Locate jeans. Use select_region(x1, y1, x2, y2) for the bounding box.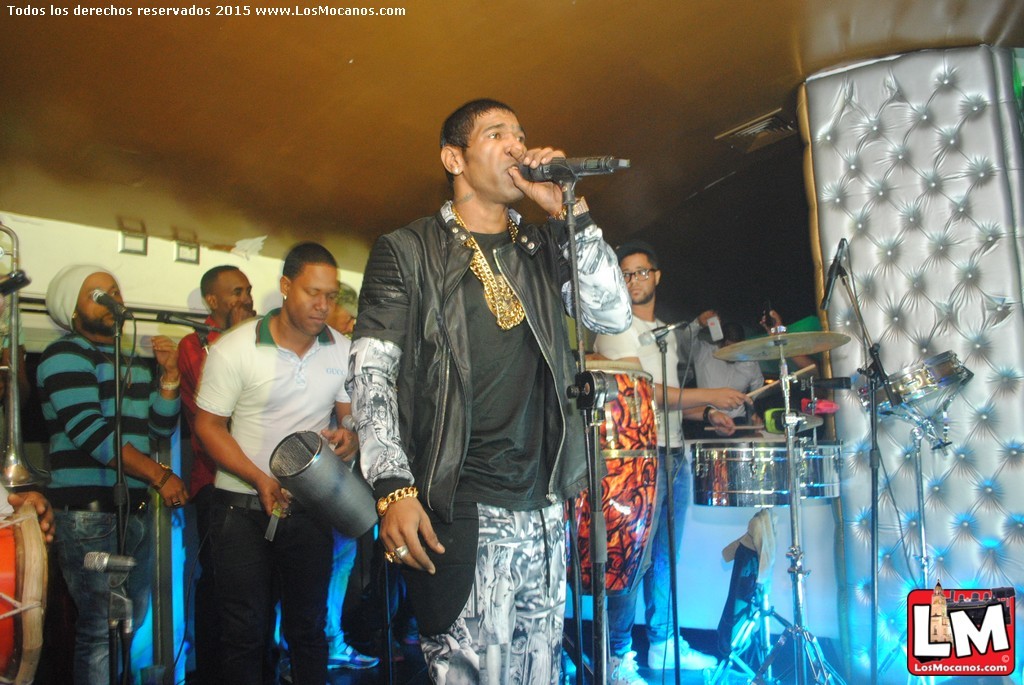
select_region(567, 445, 691, 655).
